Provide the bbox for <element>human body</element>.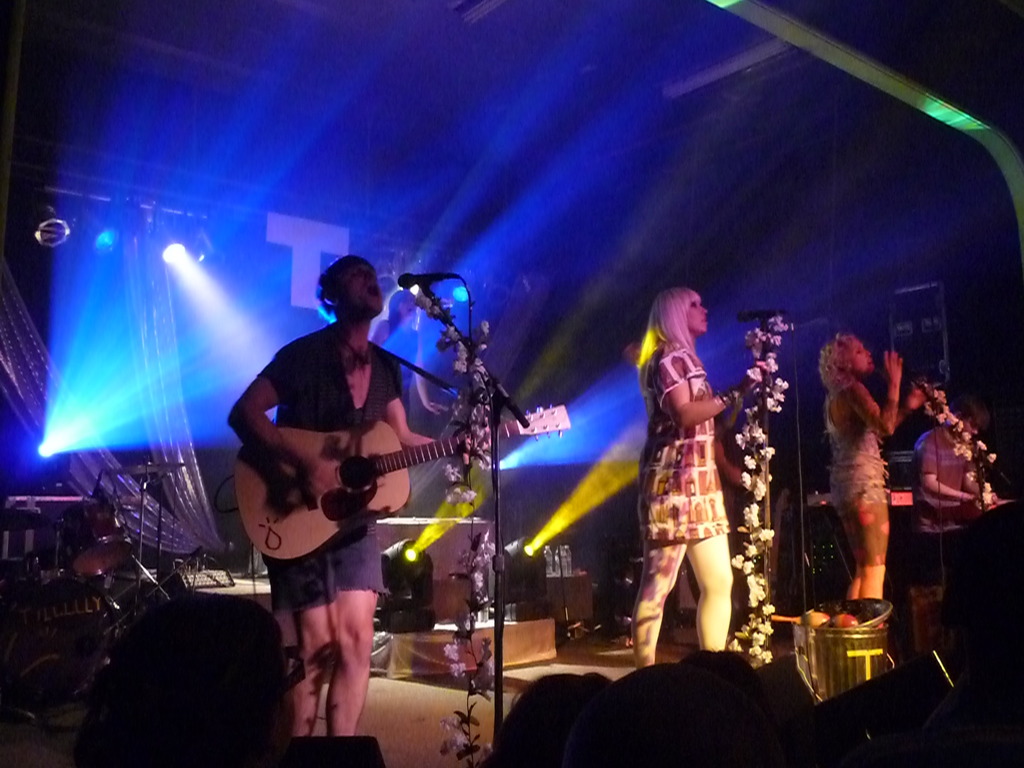
bbox(626, 284, 753, 668).
